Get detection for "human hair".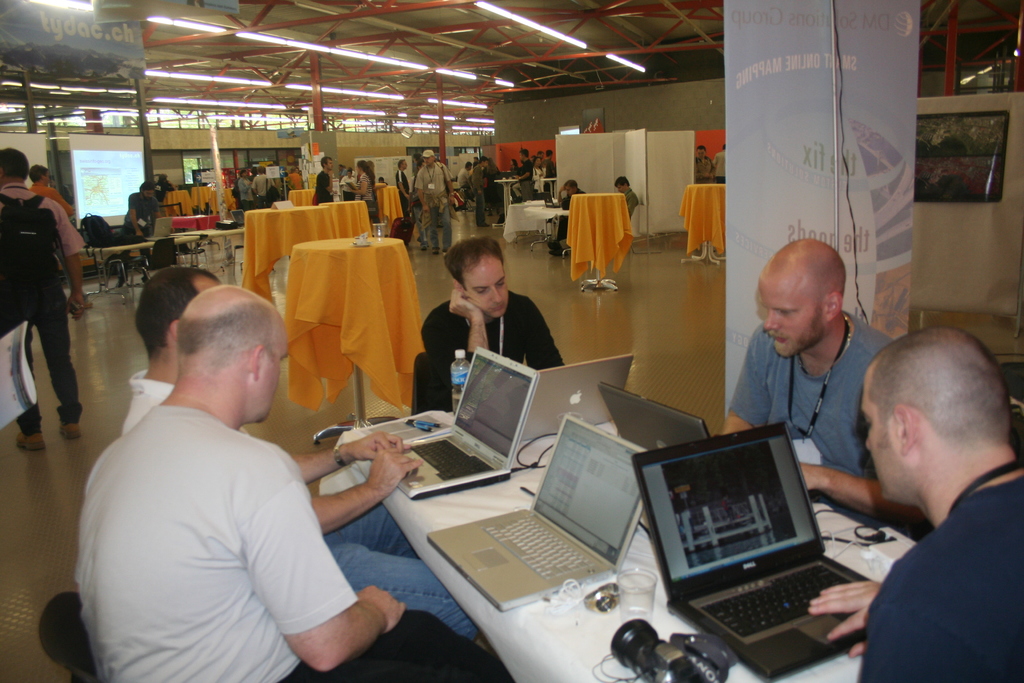
Detection: 478, 154, 487, 165.
